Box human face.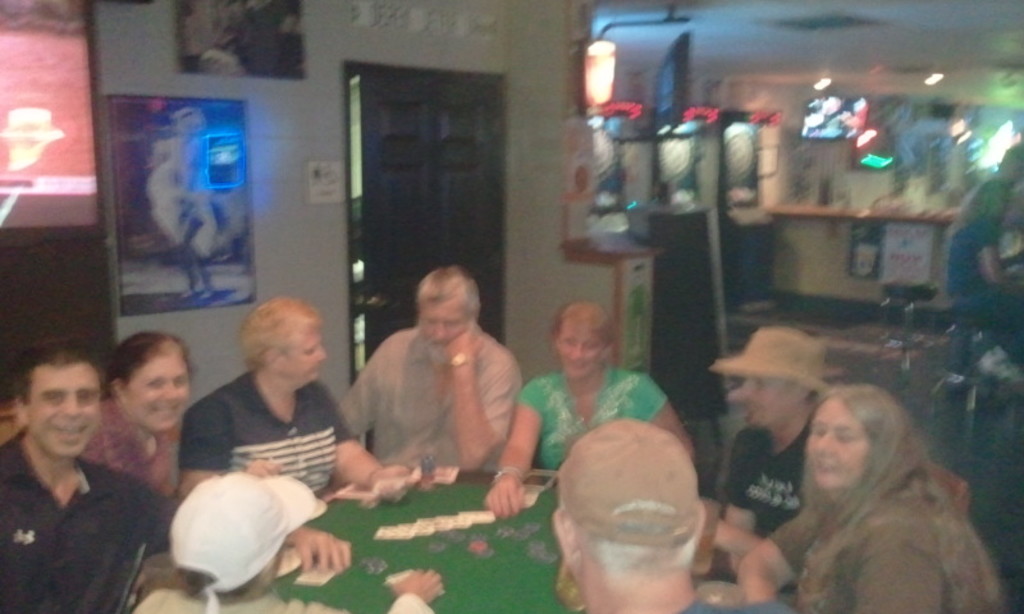
[left=28, top=366, right=104, bottom=453].
